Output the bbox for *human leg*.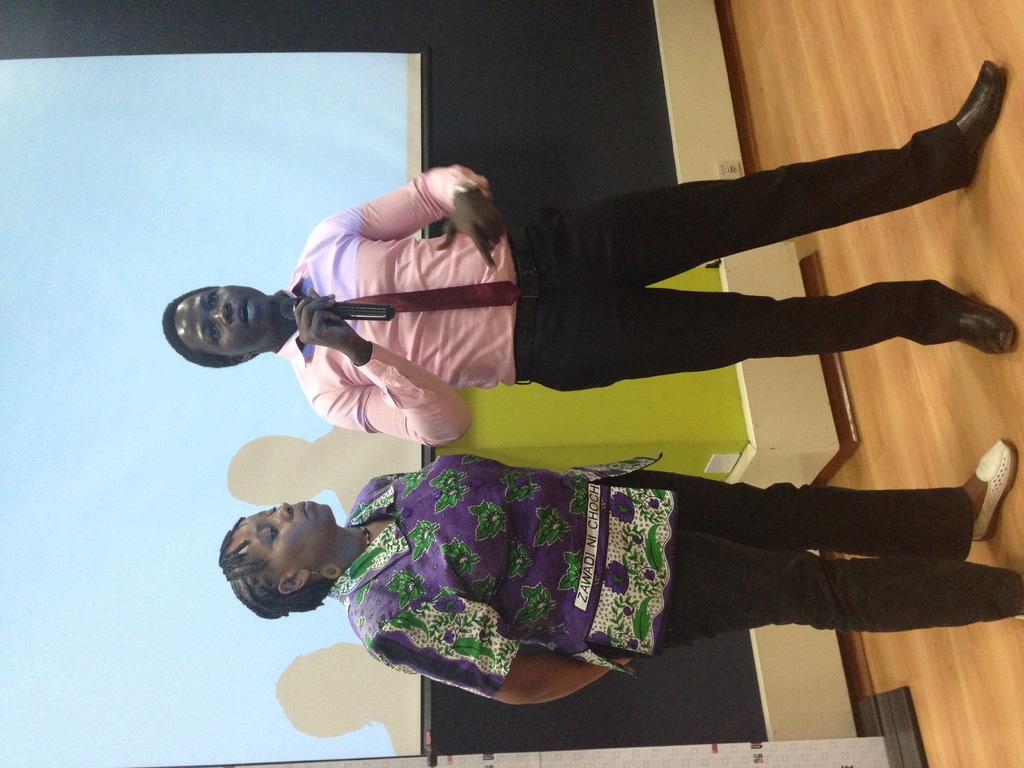
box(636, 436, 1021, 567).
